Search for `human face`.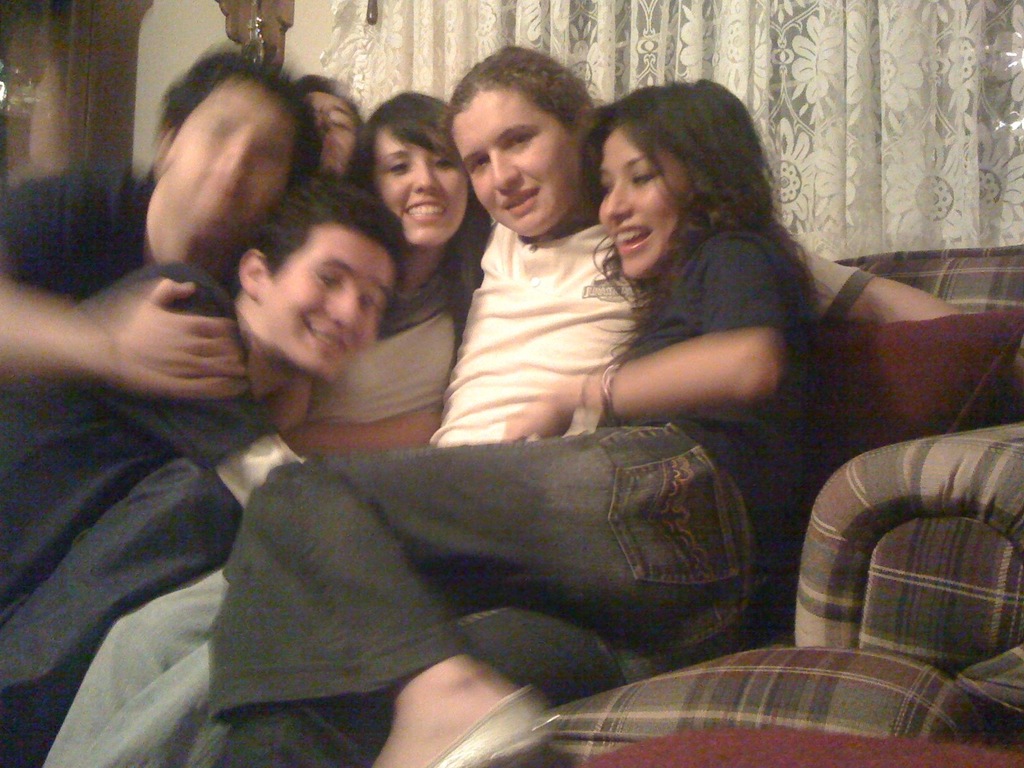
Found at x1=595 y1=122 x2=685 y2=284.
